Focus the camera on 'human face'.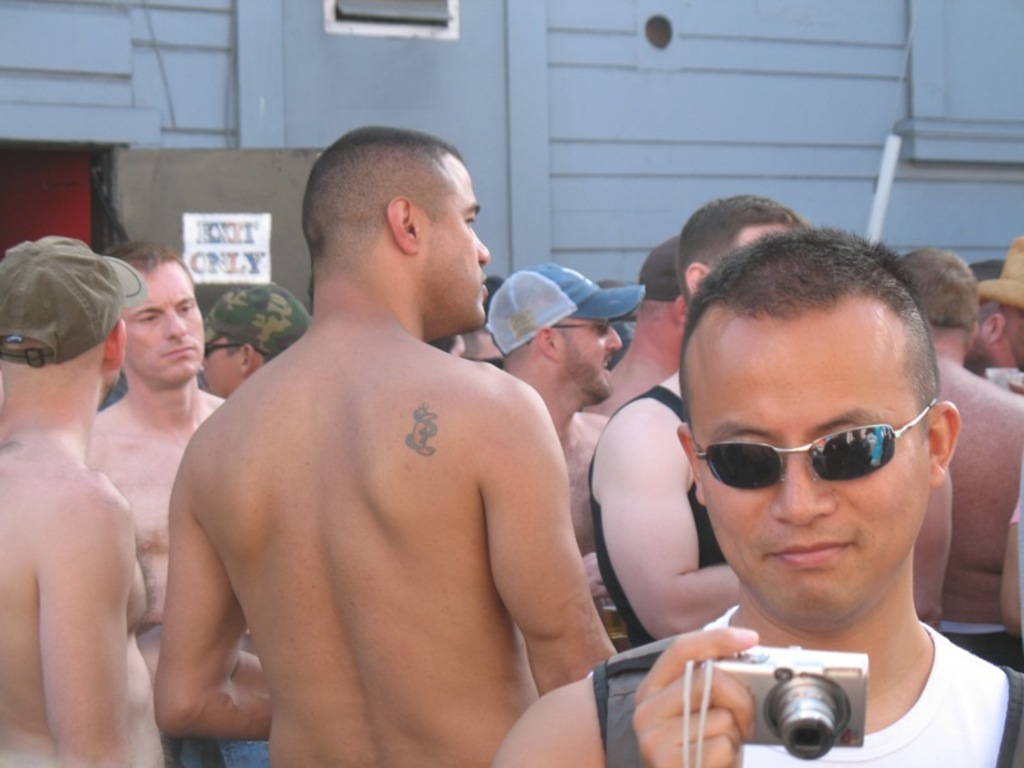
Focus region: region(966, 317, 993, 374).
